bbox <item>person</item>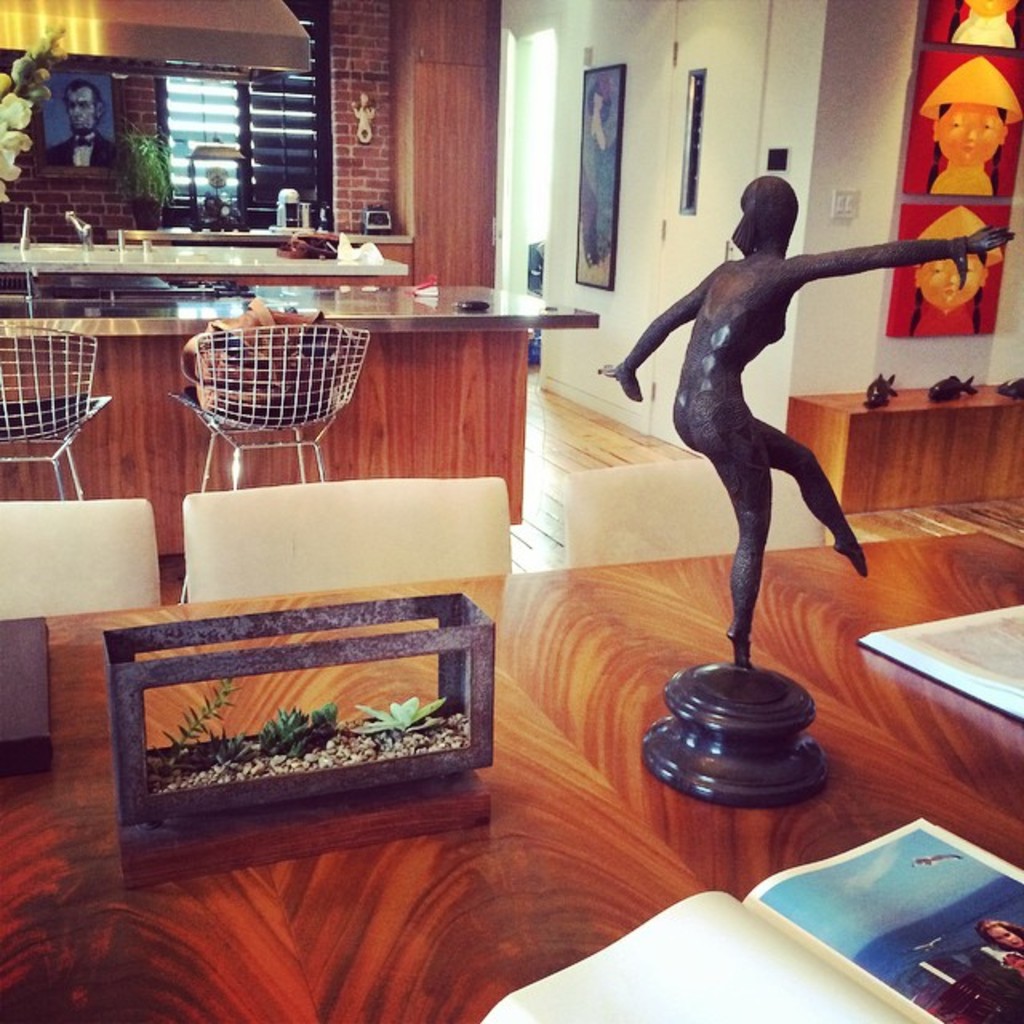
Rect(594, 171, 1019, 678)
